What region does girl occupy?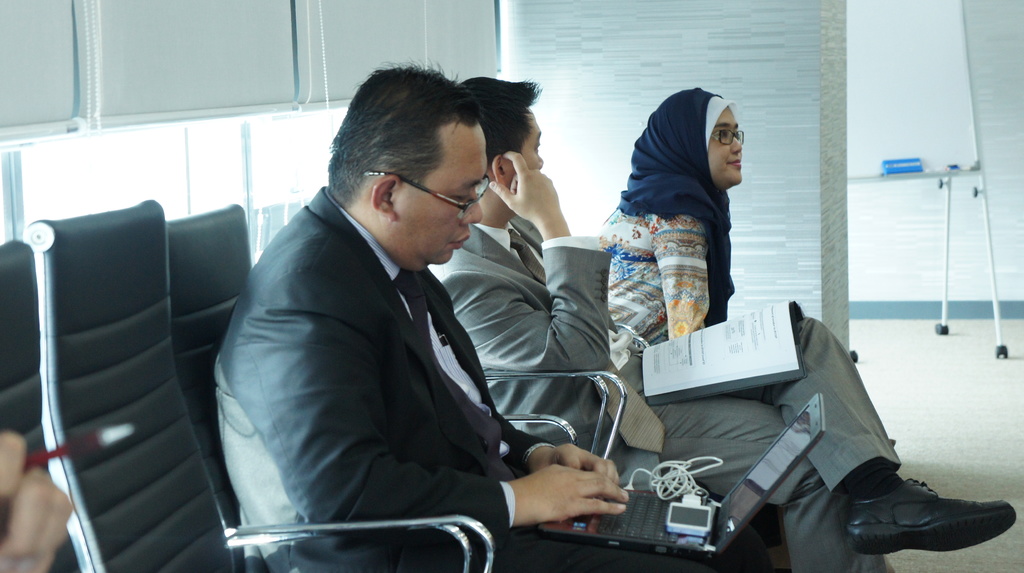
rect(573, 88, 739, 375).
